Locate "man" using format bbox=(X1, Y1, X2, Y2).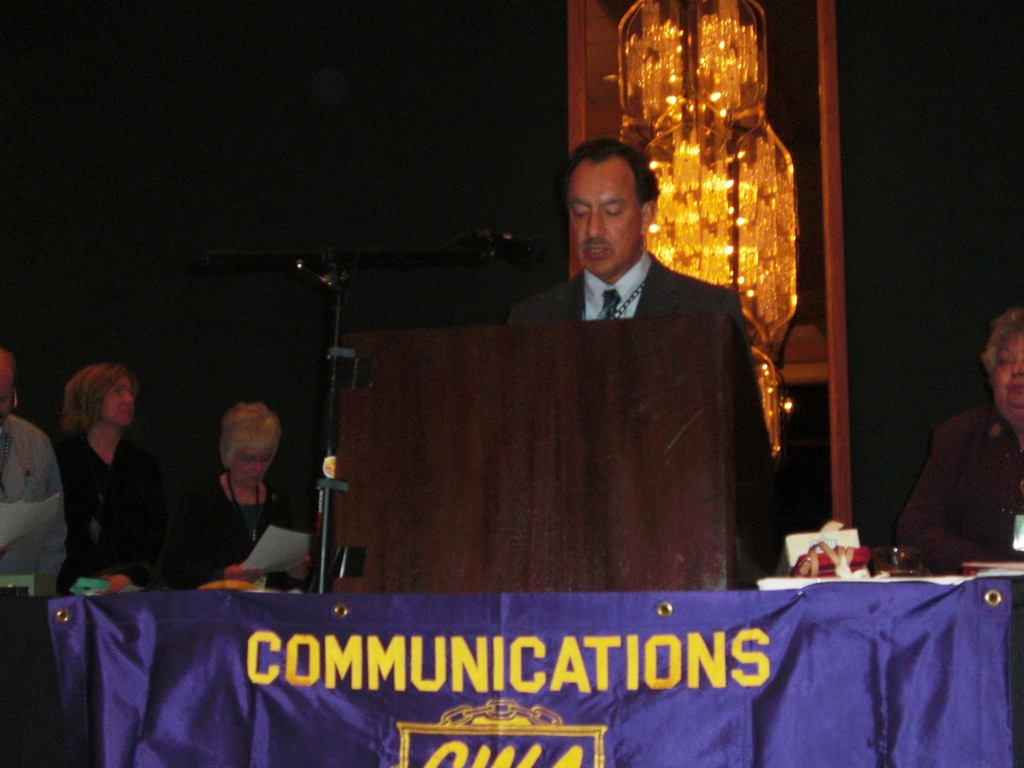
bbox=(0, 355, 74, 600).
